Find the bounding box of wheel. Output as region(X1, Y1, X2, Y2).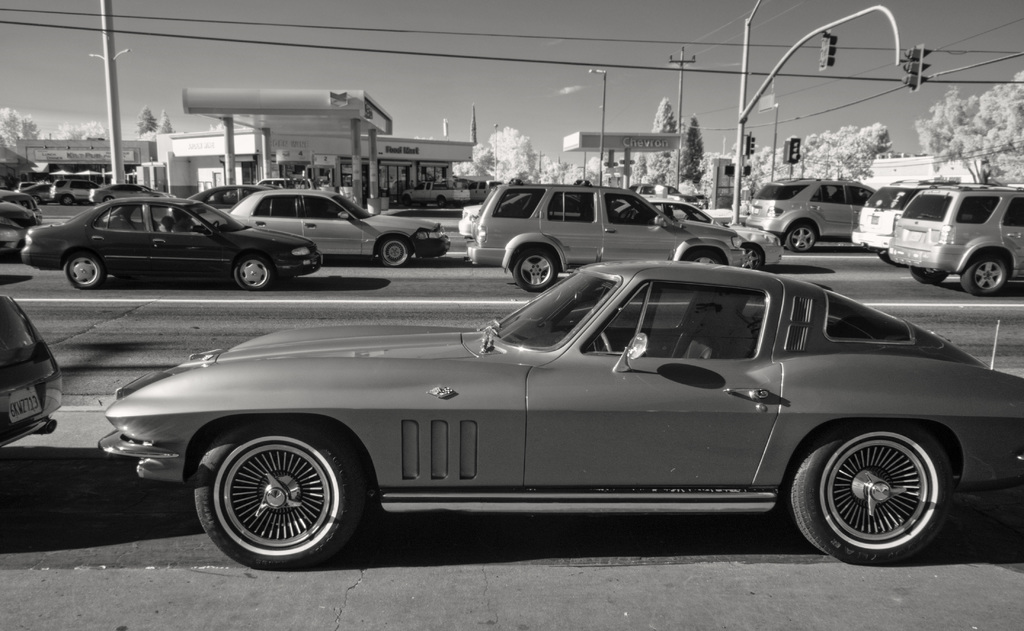
region(788, 226, 815, 252).
